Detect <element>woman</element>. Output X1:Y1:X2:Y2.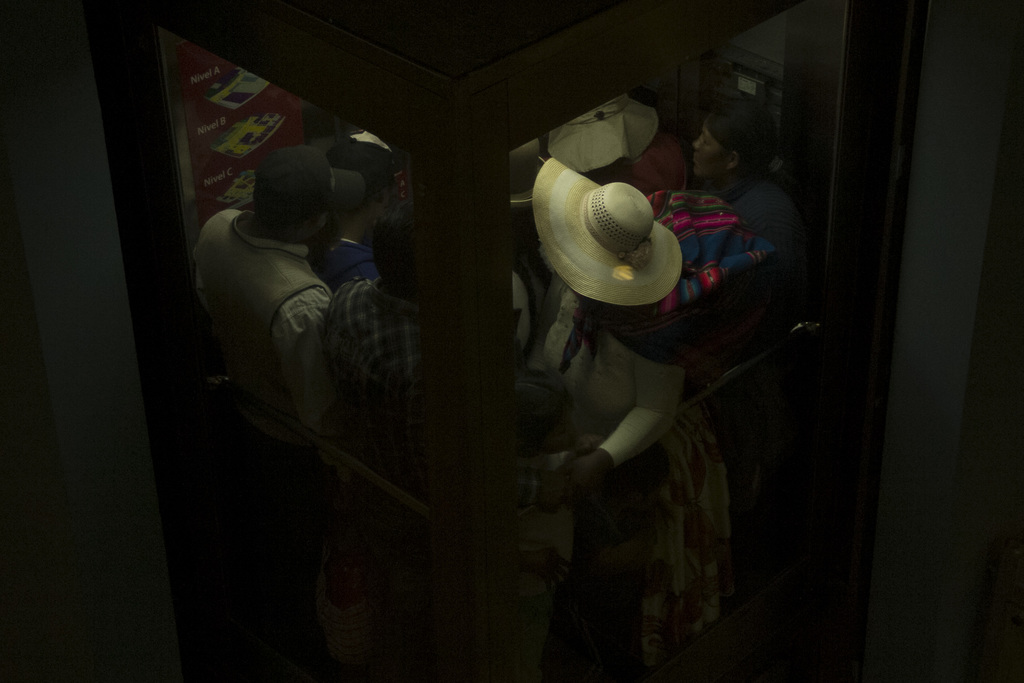
527:161:728:632.
